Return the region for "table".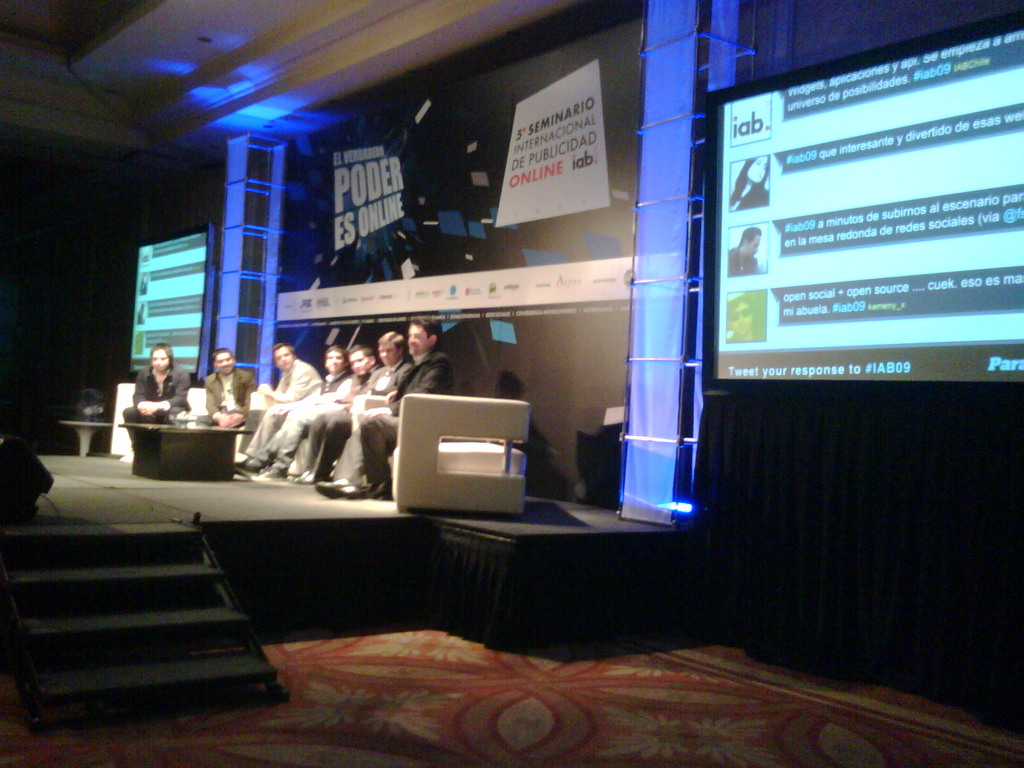
detection(120, 418, 253, 479).
